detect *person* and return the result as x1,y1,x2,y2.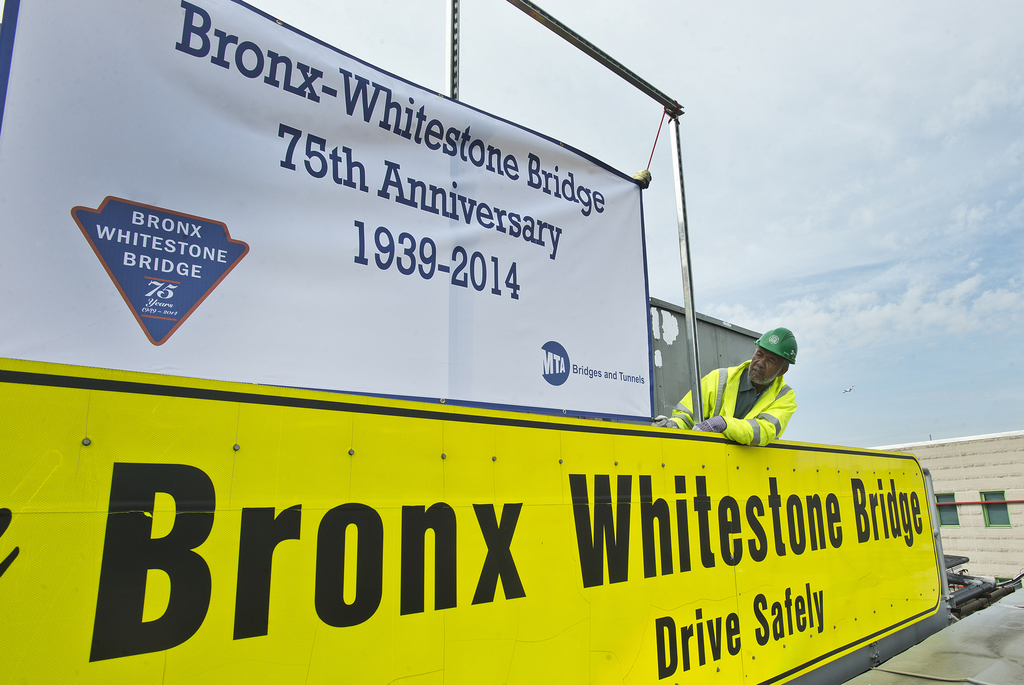
628,333,811,447.
